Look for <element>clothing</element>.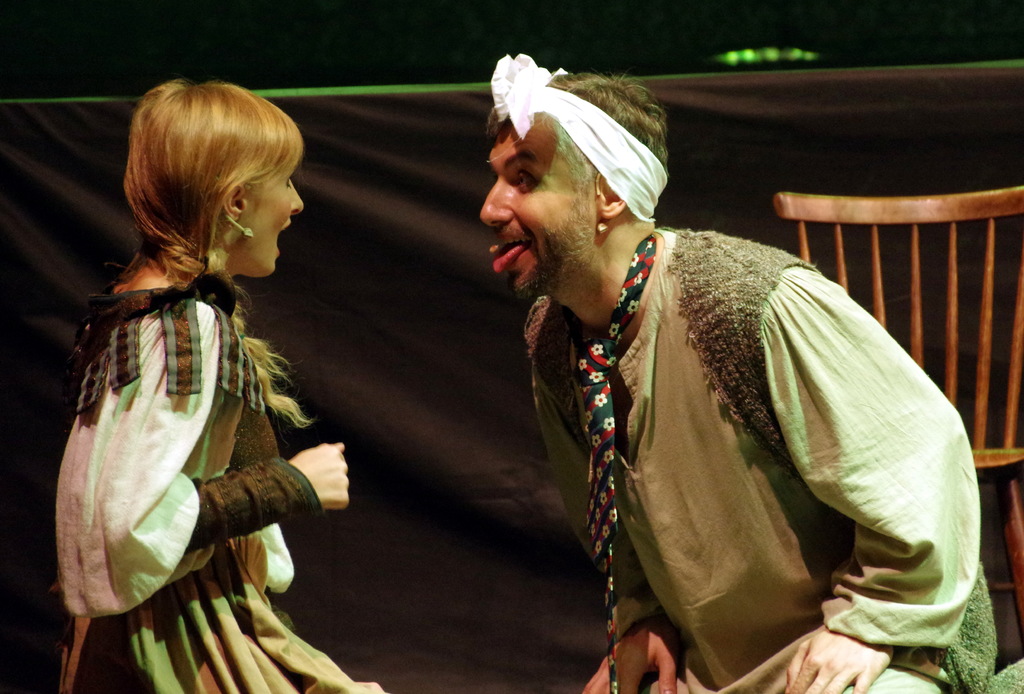
Found: [49, 273, 389, 693].
